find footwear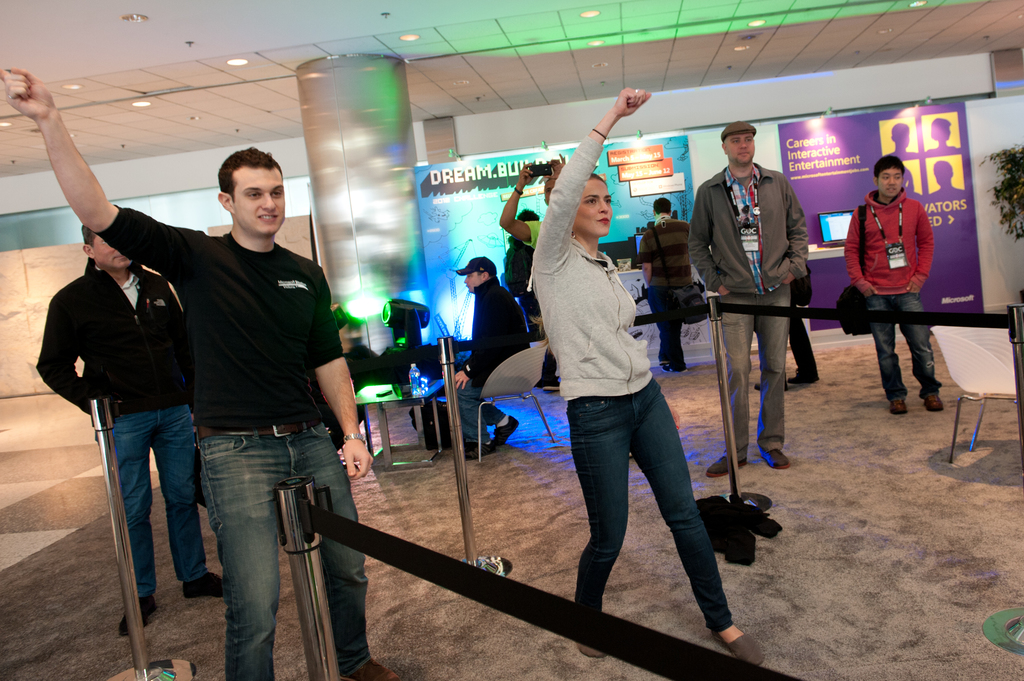
[x1=705, y1=449, x2=750, y2=475]
